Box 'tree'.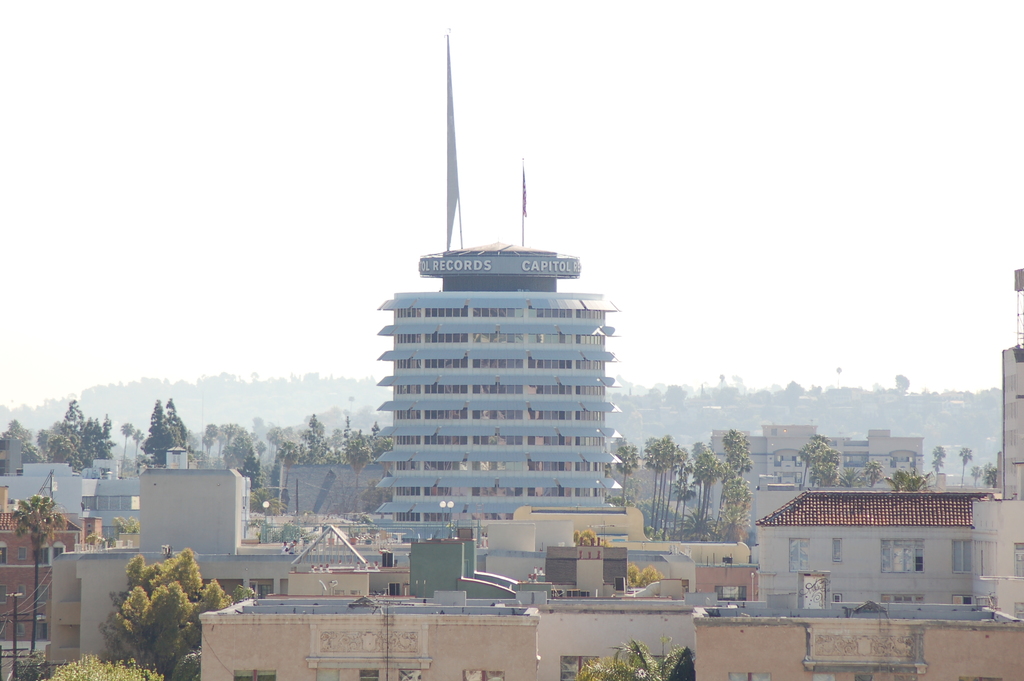
[884,464,932,488].
